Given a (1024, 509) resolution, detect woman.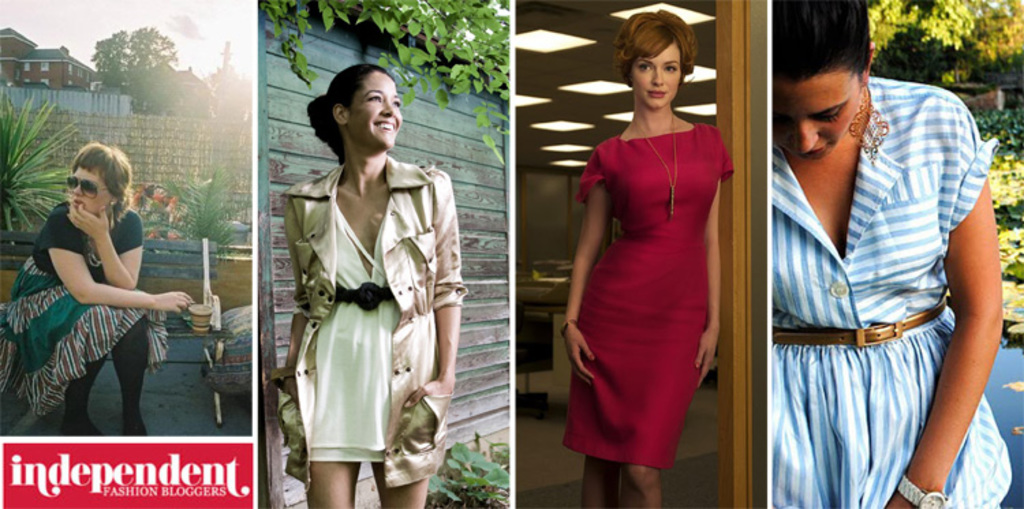
locate(287, 56, 471, 508).
